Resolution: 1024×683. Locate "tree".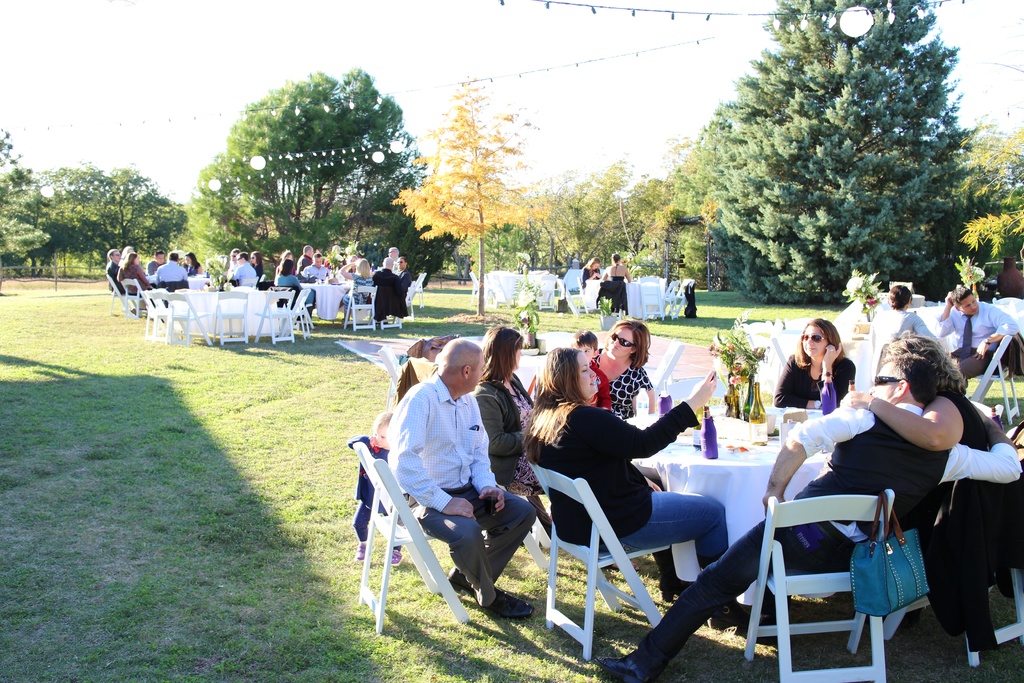
<region>456, 197, 536, 276</region>.
